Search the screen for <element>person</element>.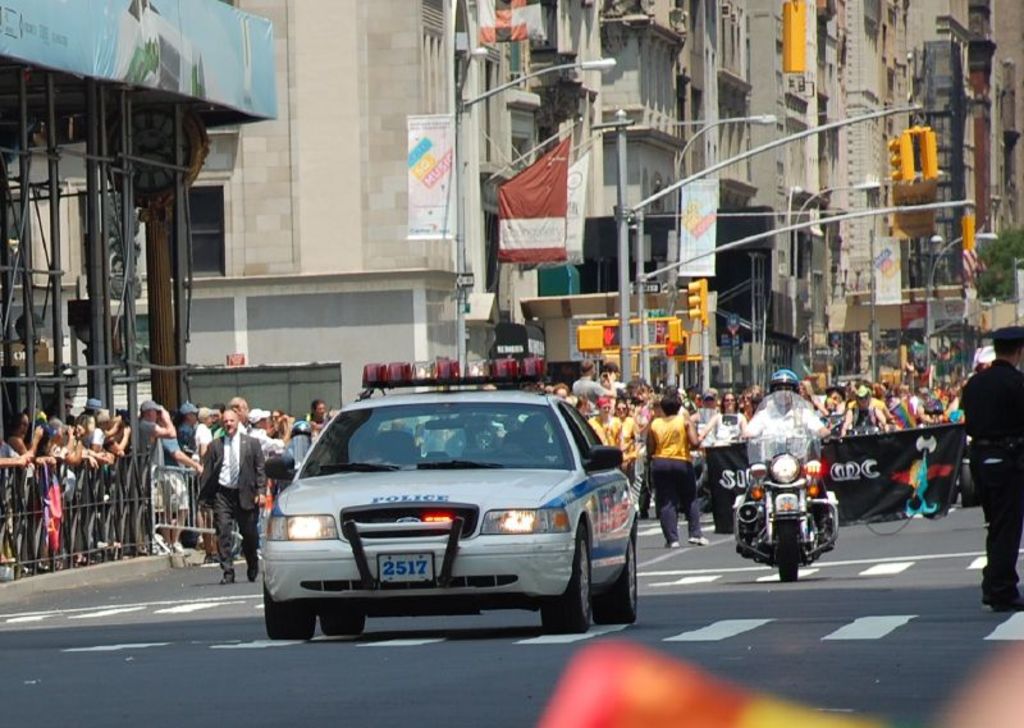
Found at (left=948, top=320, right=1016, bottom=590).
